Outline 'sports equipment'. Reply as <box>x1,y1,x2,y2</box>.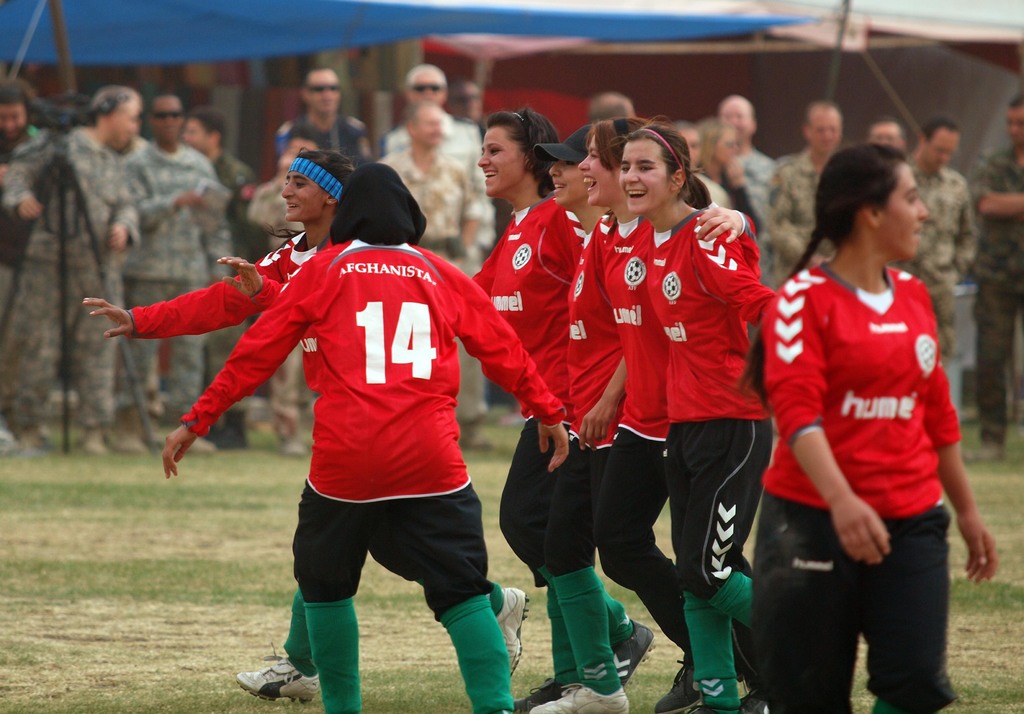
<box>235,643,318,711</box>.
